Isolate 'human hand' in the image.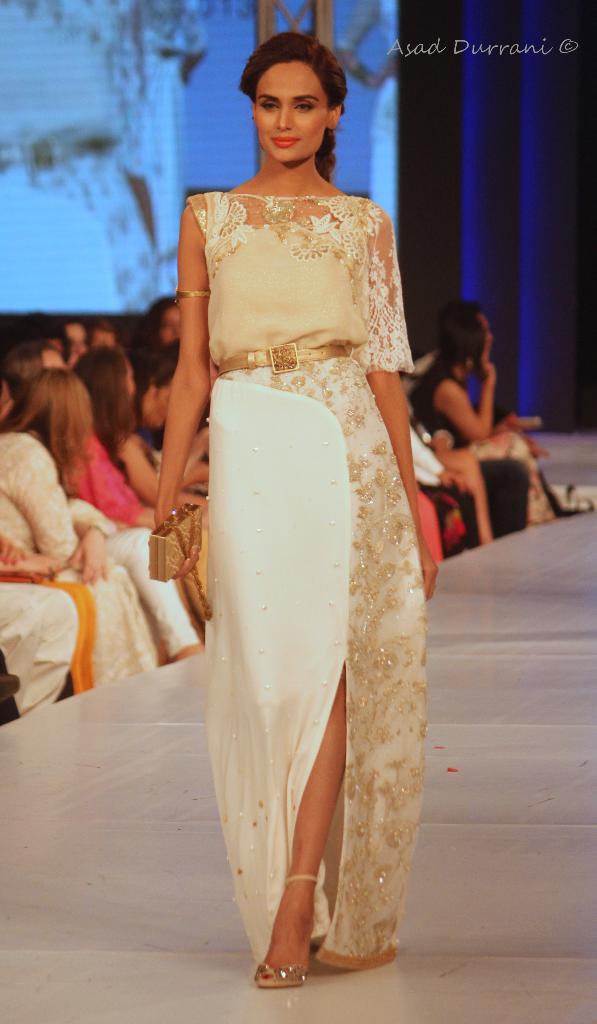
Isolated region: 0 526 25 570.
